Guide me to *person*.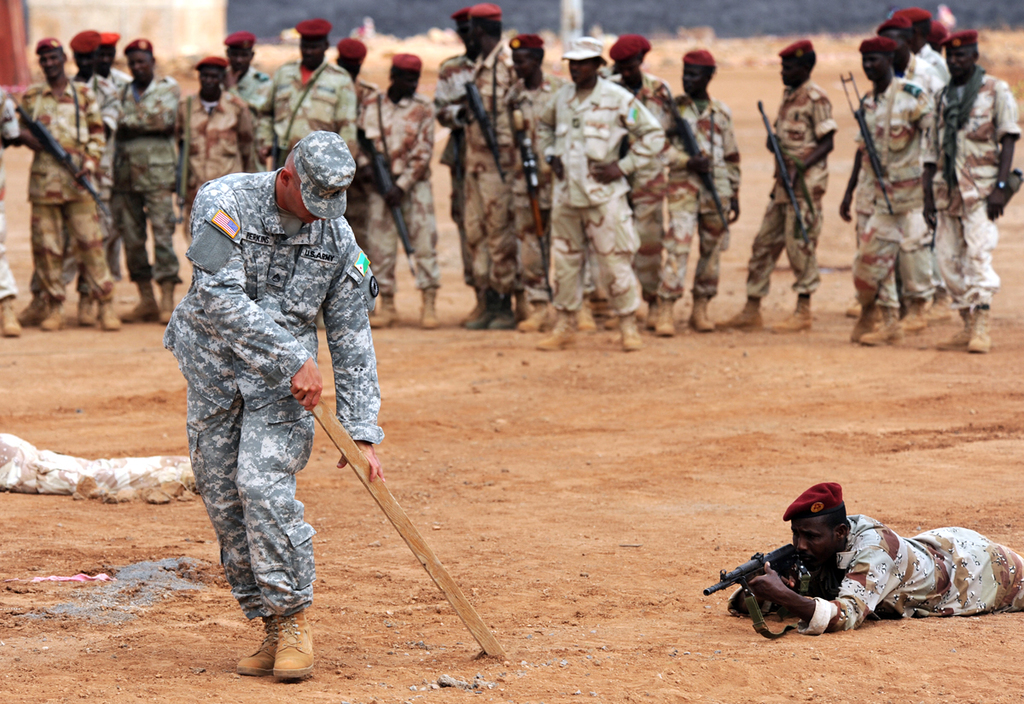
Guidance: 167/103/365/679.
